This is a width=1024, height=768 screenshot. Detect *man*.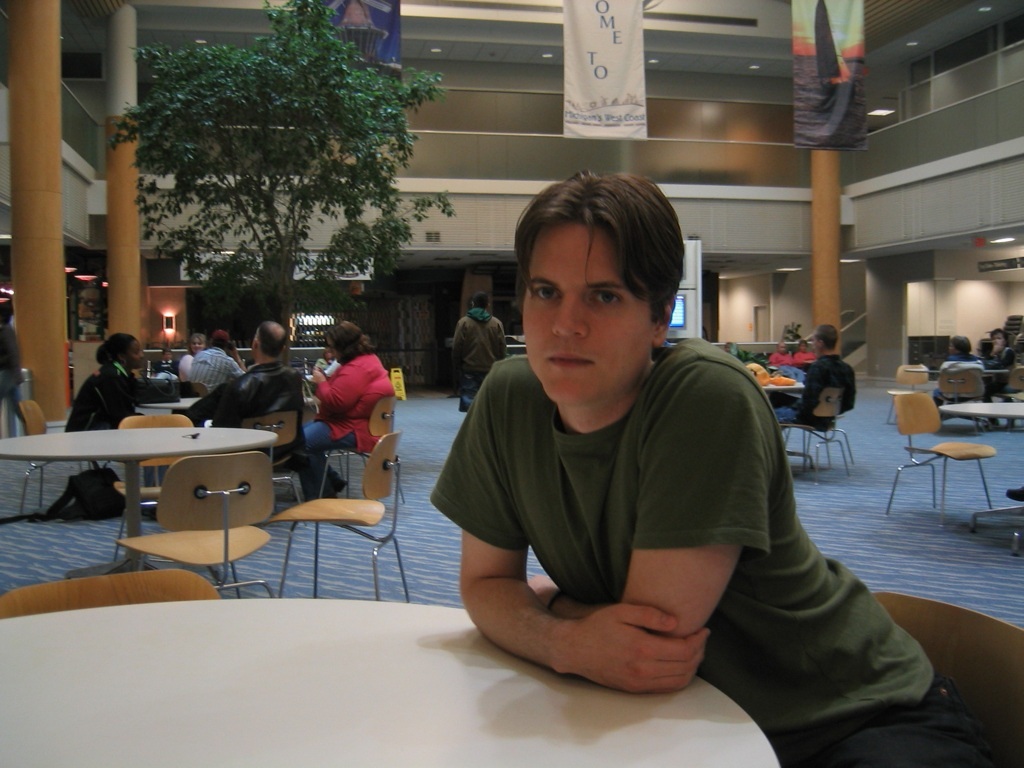
{"left": 774, "top": 318, "right": 853, "bottom": 444}.
